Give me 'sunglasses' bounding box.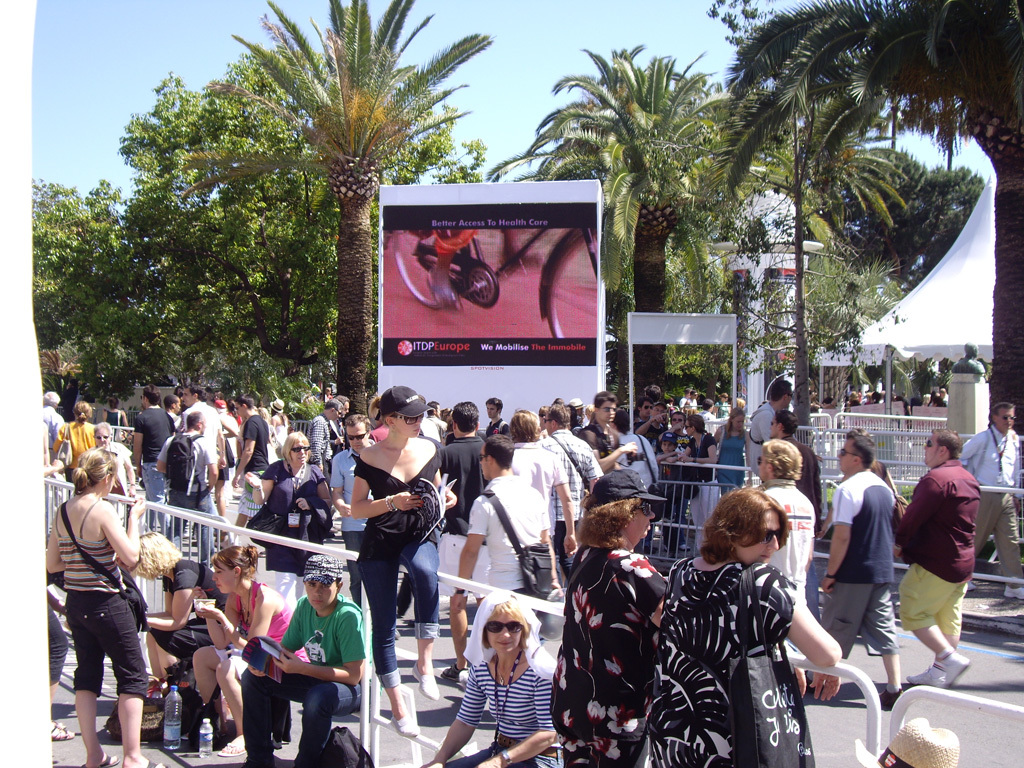
[393,414,420,425].
